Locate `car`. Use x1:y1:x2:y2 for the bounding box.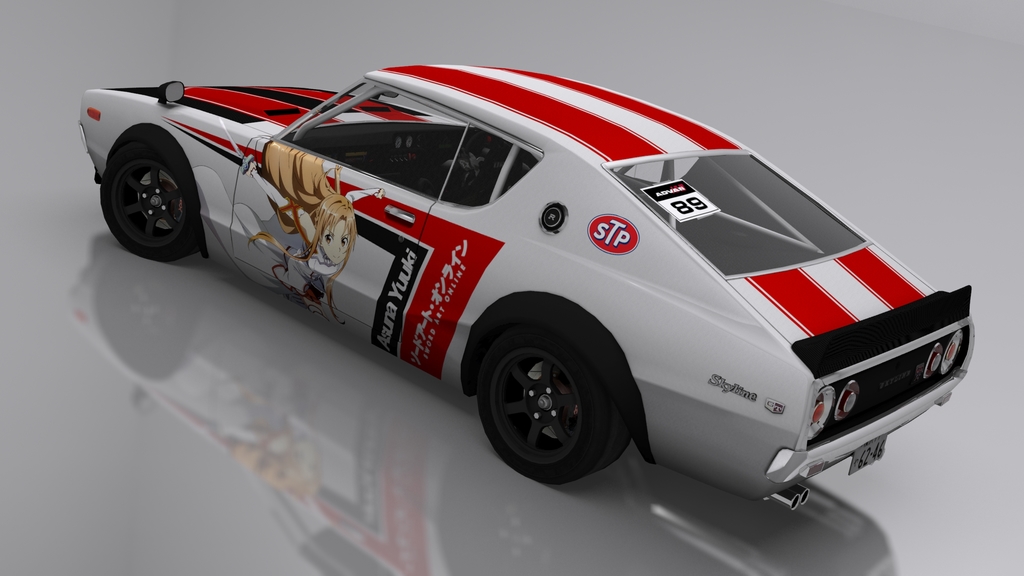
90:57:1000:485.
